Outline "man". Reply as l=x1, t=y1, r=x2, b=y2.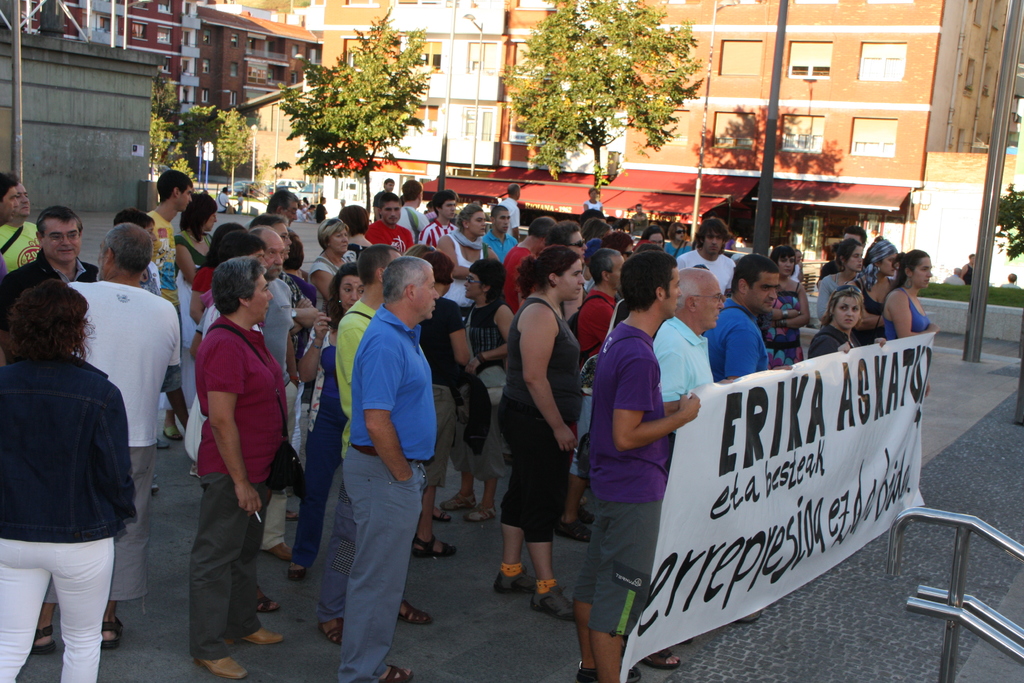
l=0, t=173, r=12, b=267.
